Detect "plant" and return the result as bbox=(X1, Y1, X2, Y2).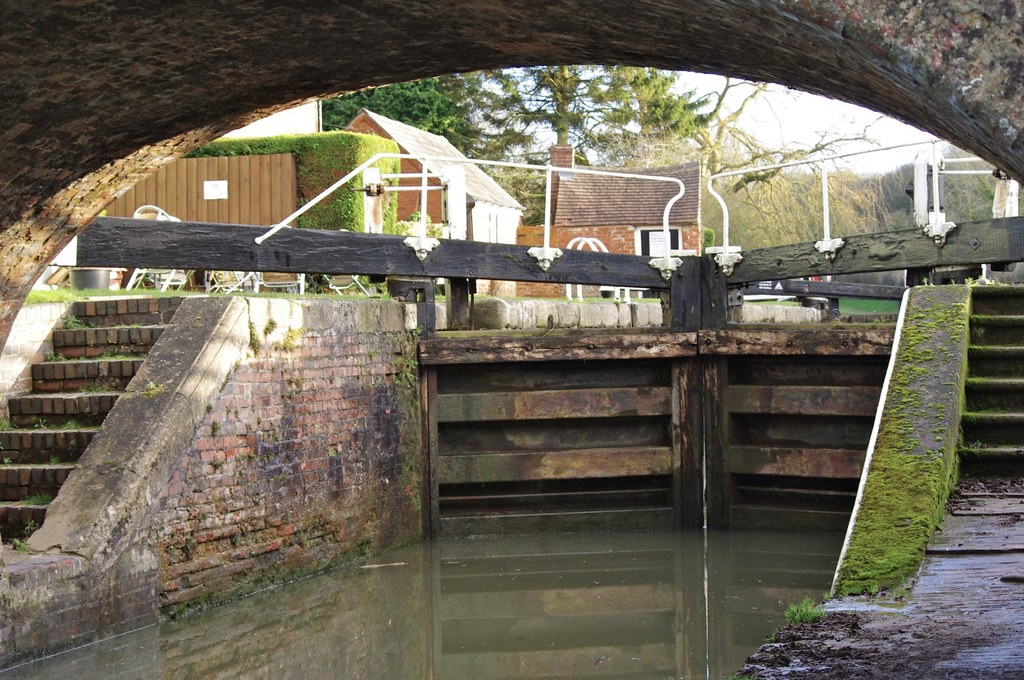
bbox=(246, 321, 260, 357).
